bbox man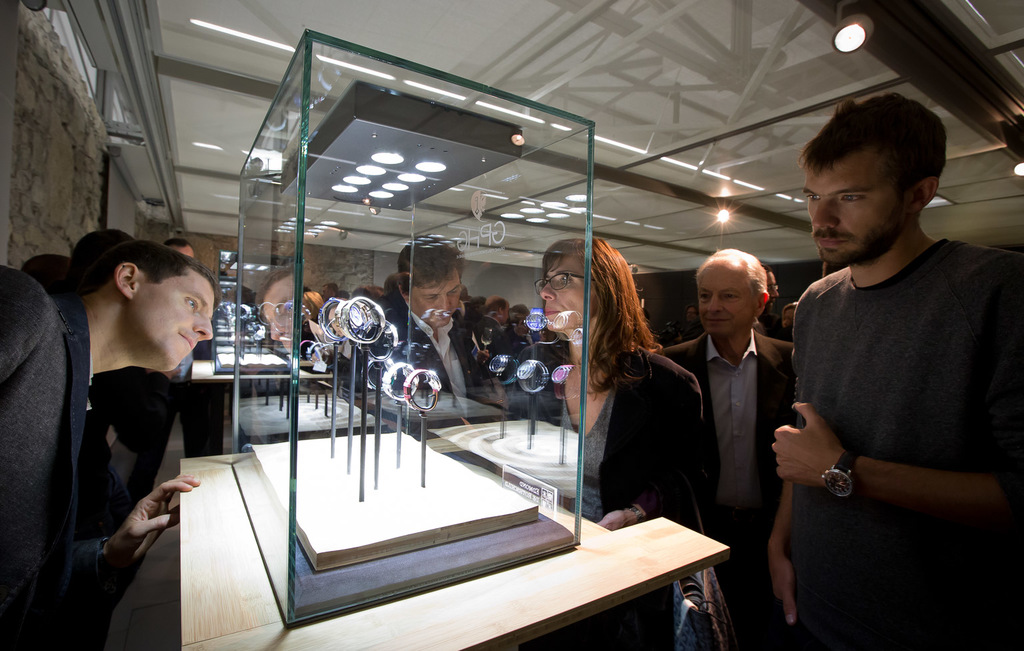
(35,224,227,613)
